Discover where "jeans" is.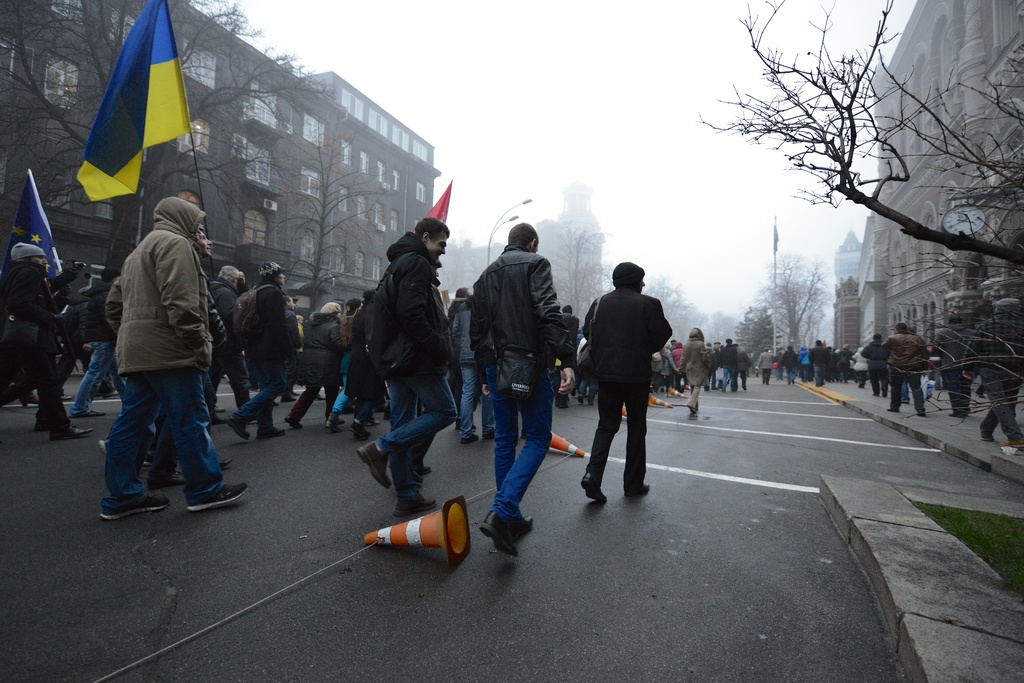
Discovered at detection(810, 367, 822, 382).
